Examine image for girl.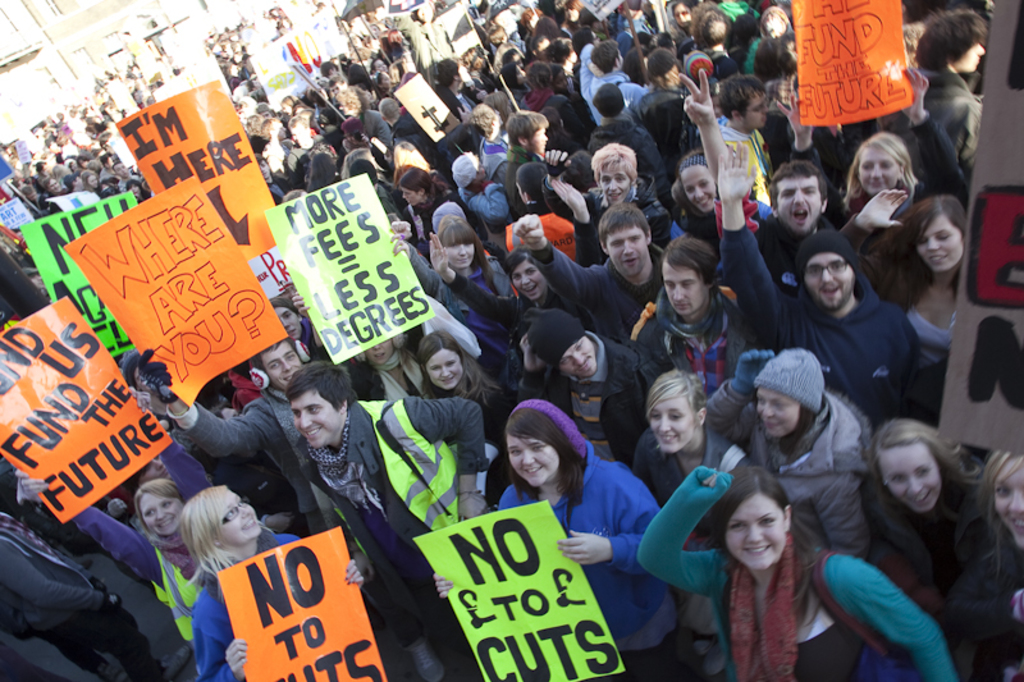
Examination result: {"left": 420, "top": 329, "right": 507, "bottom": 503}.
